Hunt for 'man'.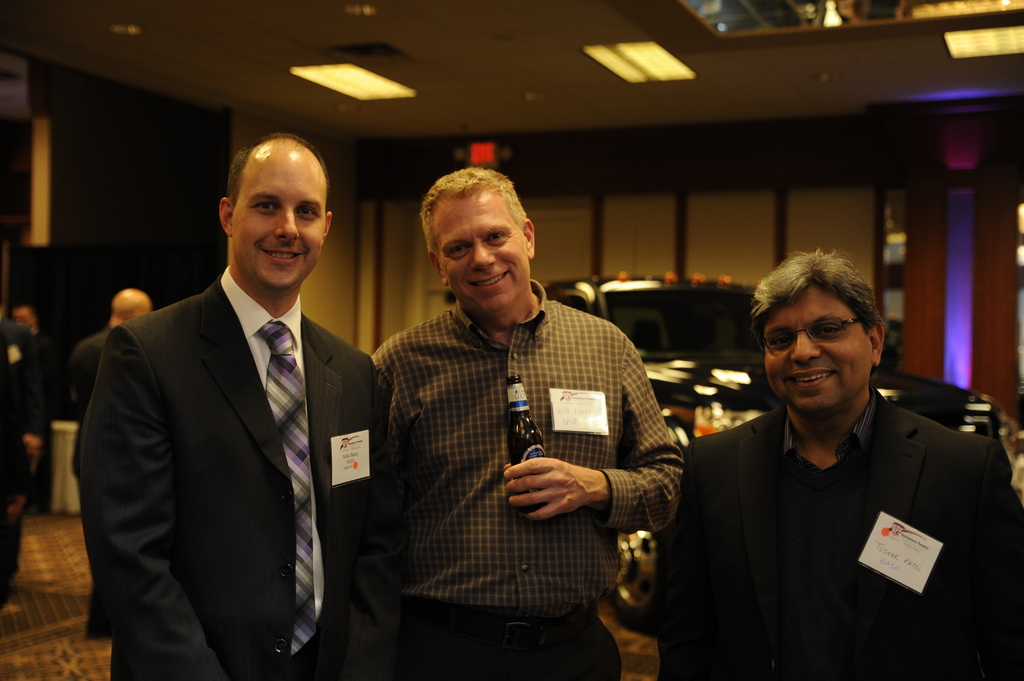
Hunted down at box(663, 251, 1006, 671).
